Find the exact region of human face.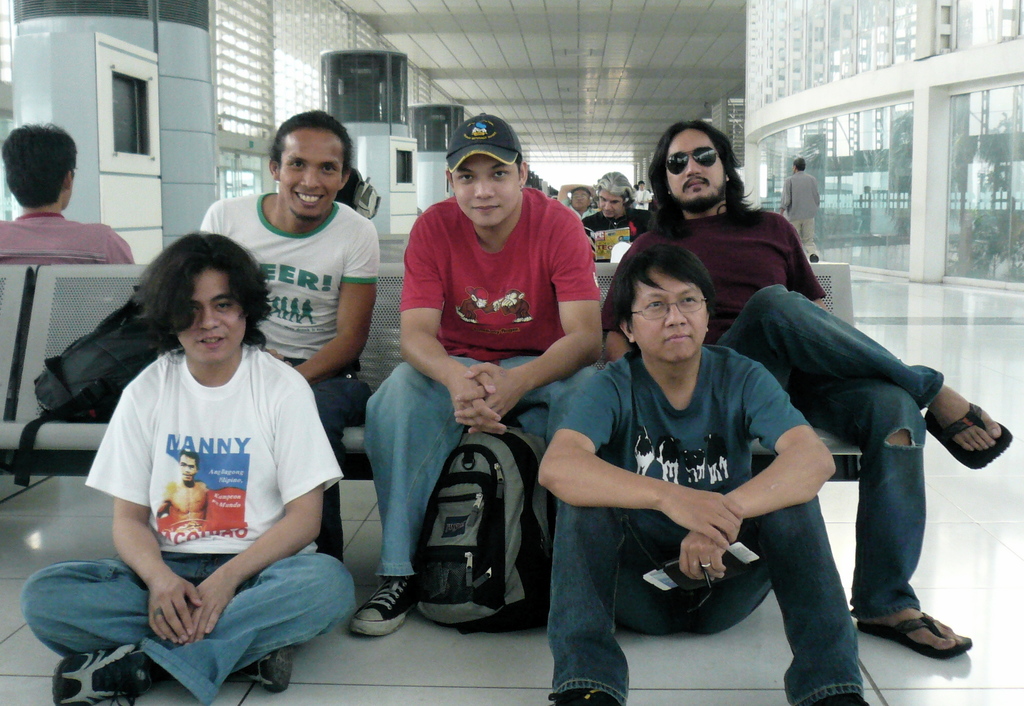
Exact region: <box>453,152,520,230</box>.
